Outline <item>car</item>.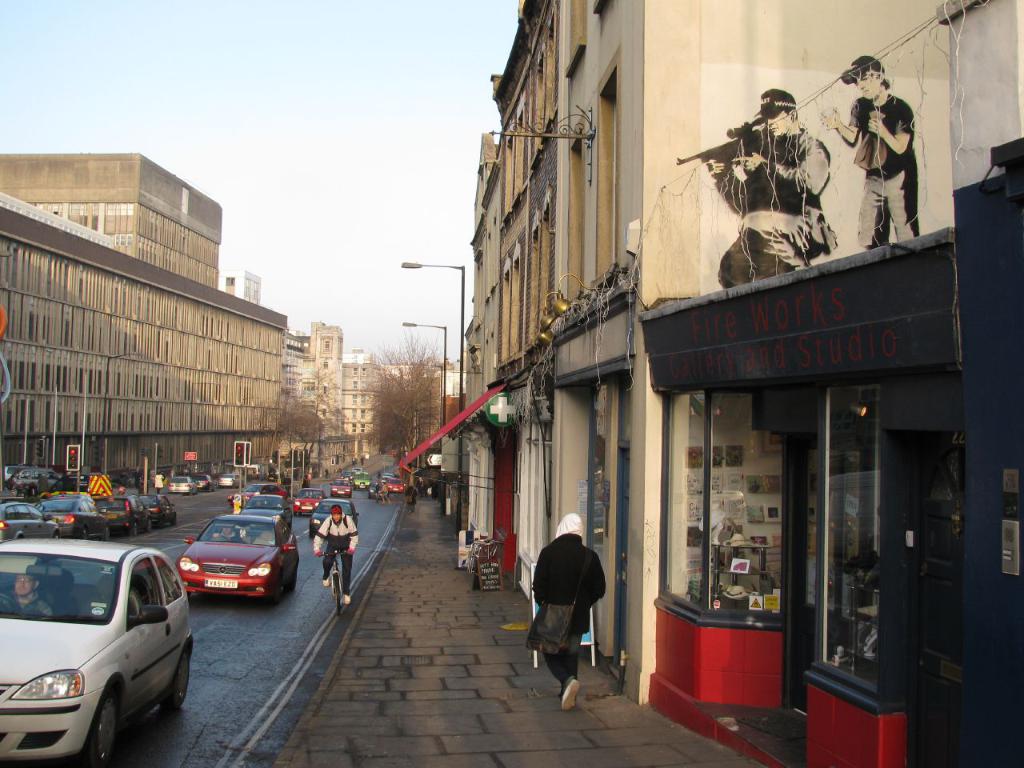
Outline: 217:474:239:486.
